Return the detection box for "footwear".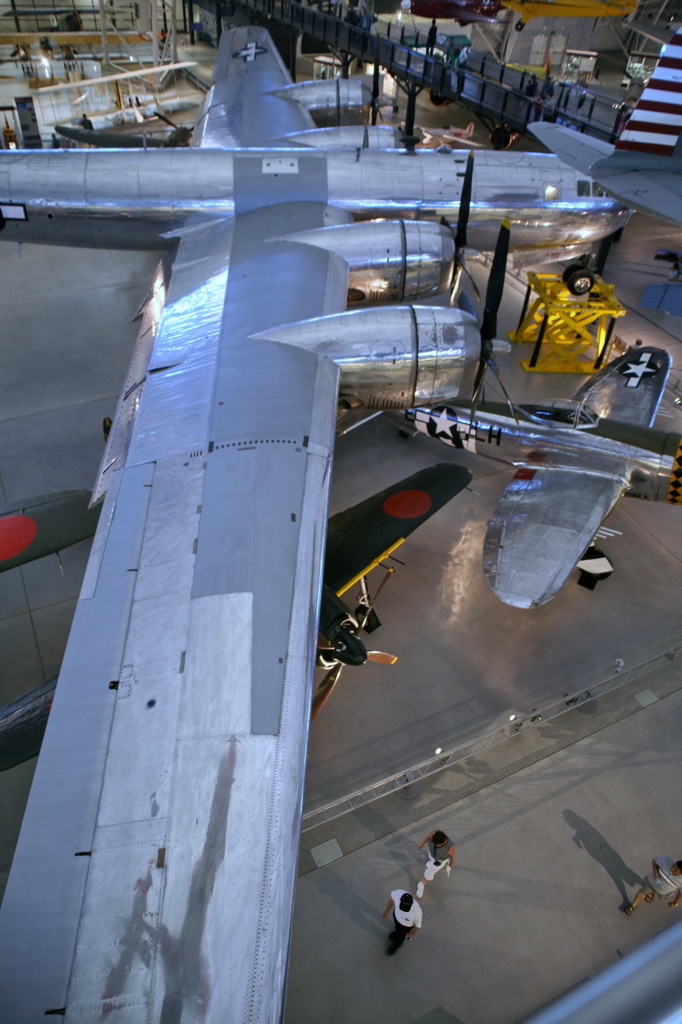
x1=644, y1=893, x2=651, y2=902.
